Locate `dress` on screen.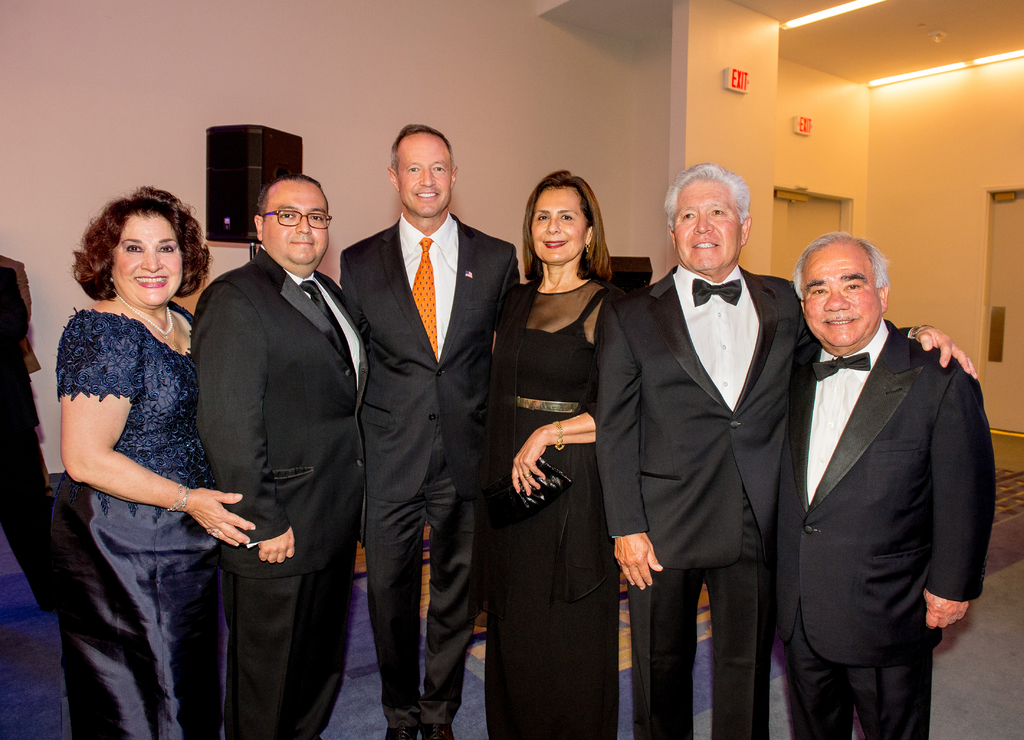
On screen at BBox(57, 302, 223, 739).
